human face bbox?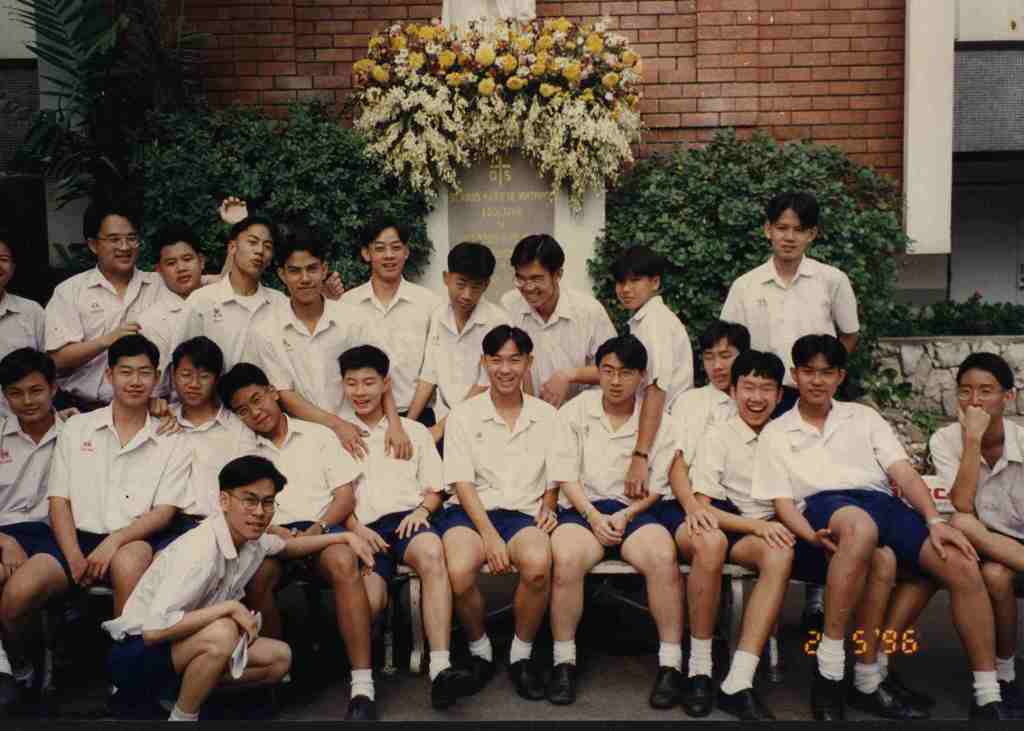
rect(237, 228, 273, 277)
